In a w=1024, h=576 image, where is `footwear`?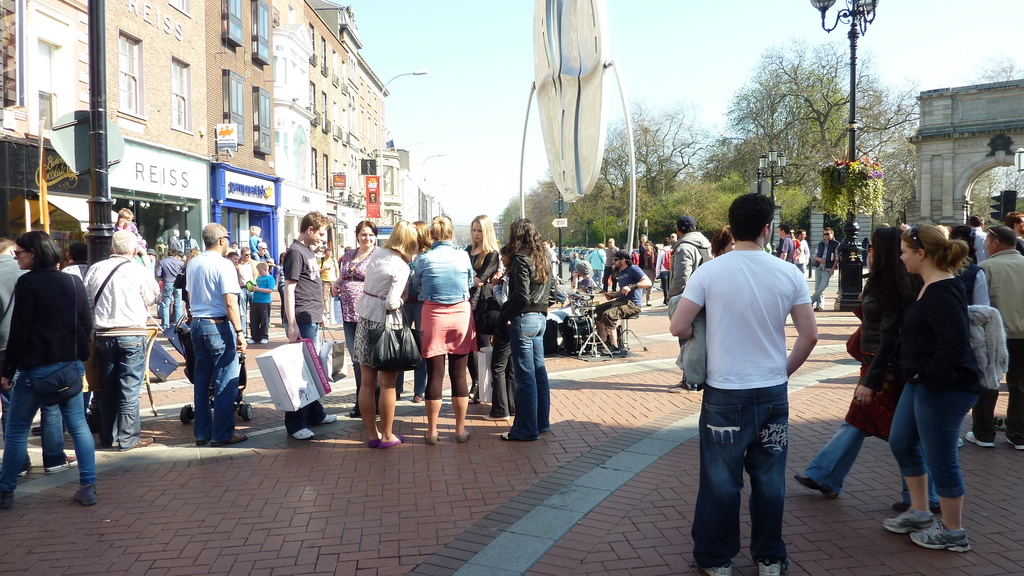
crop(882, 488, 970, 548).
